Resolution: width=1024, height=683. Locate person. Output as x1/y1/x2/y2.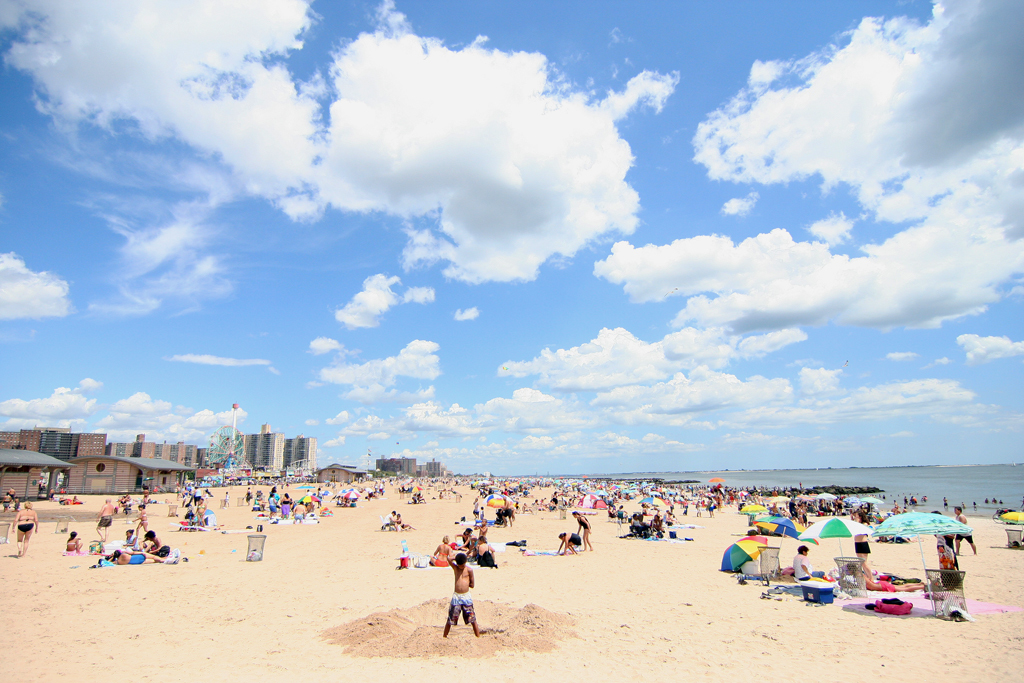
447/549/476/633.
